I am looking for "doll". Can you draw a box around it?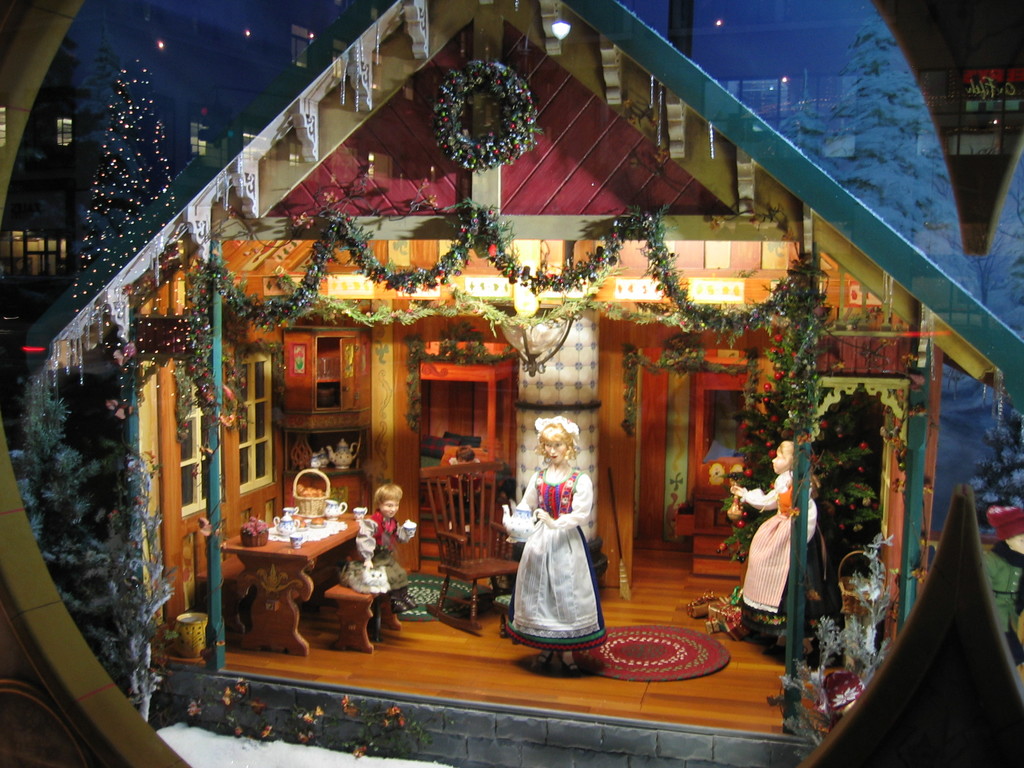
Sure, the bounding box is pyautogui.locateOnScreen(746, 436, 813, 613).
